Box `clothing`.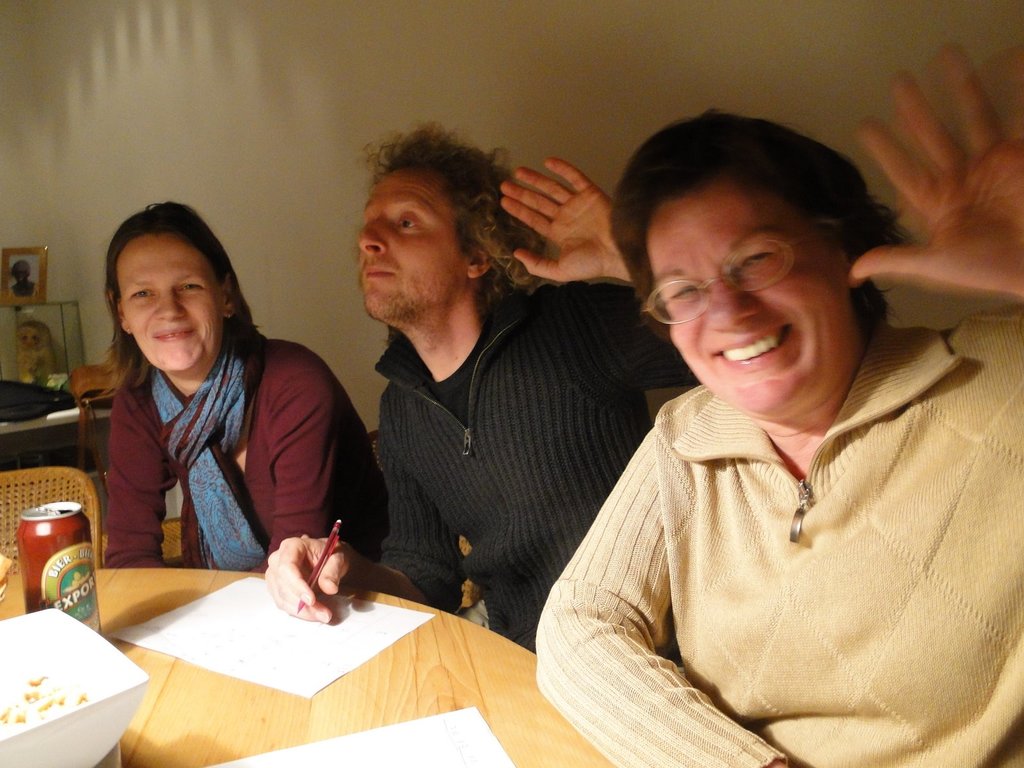
detection(99, 316, 378, 586).
